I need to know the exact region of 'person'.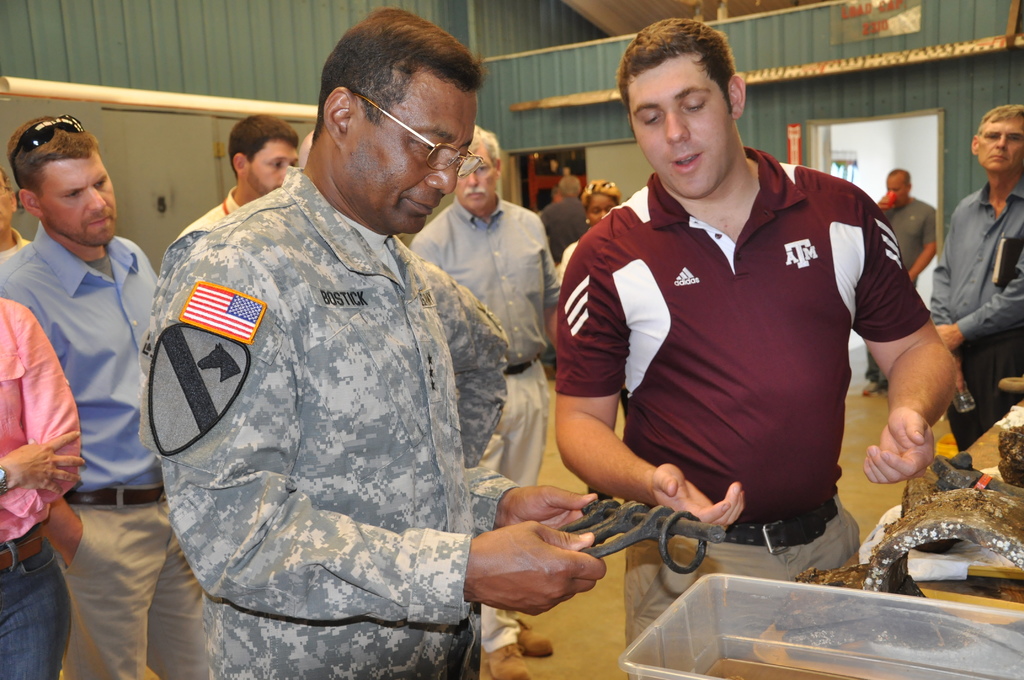
Region: select_region(3, 113, 241, 679).
